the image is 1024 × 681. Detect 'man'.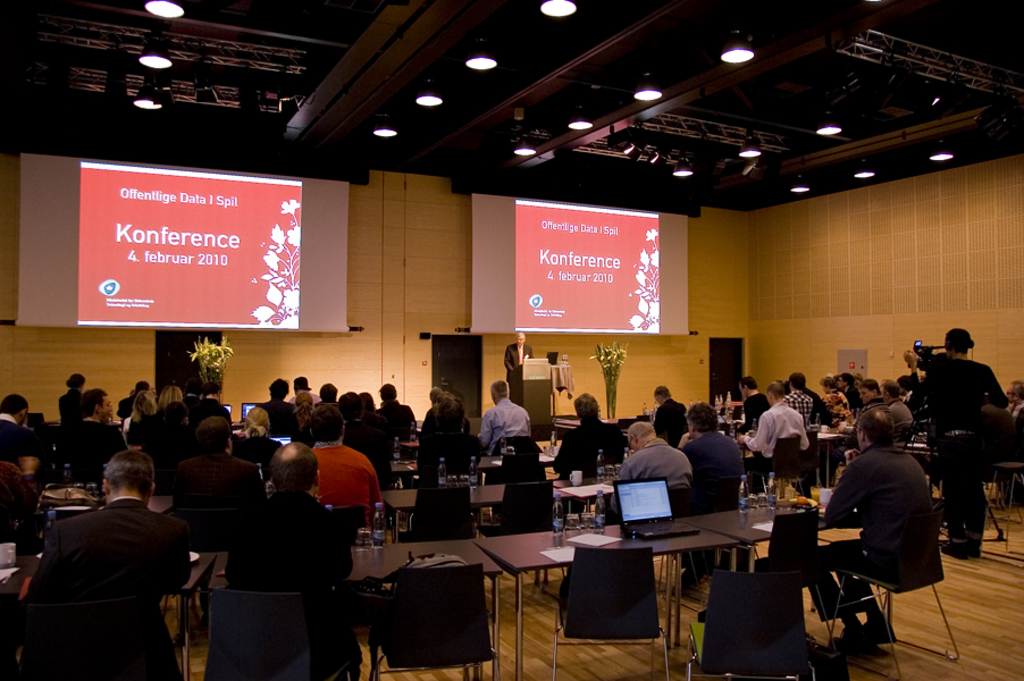
Detection: [left=252, top=368, right=314, bottom=439].
